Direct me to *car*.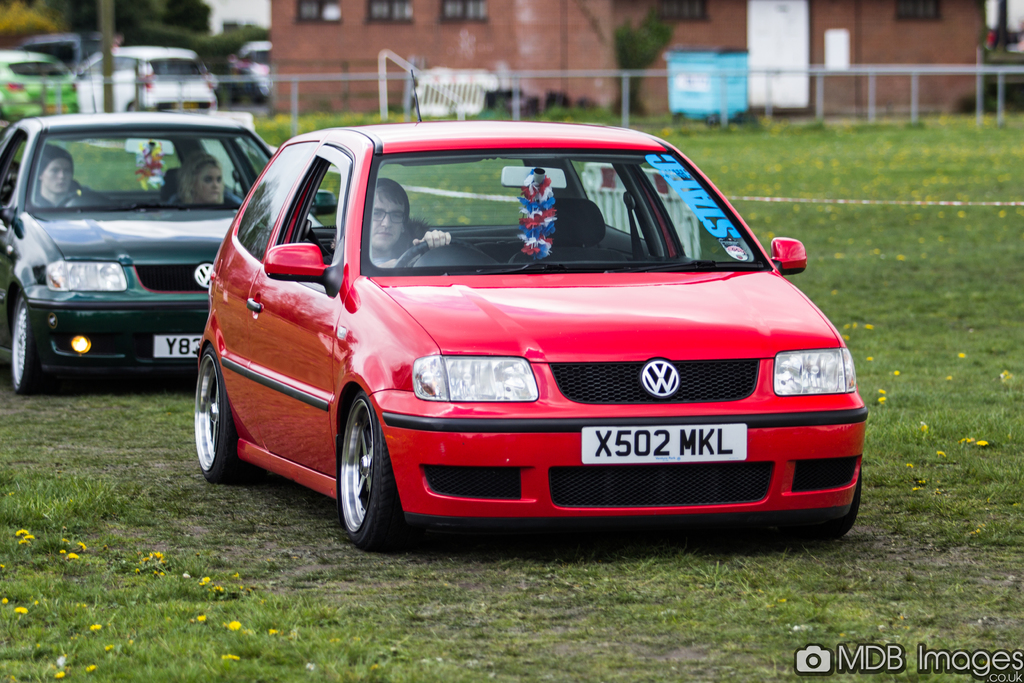
Direction: [0,114,280,394].
